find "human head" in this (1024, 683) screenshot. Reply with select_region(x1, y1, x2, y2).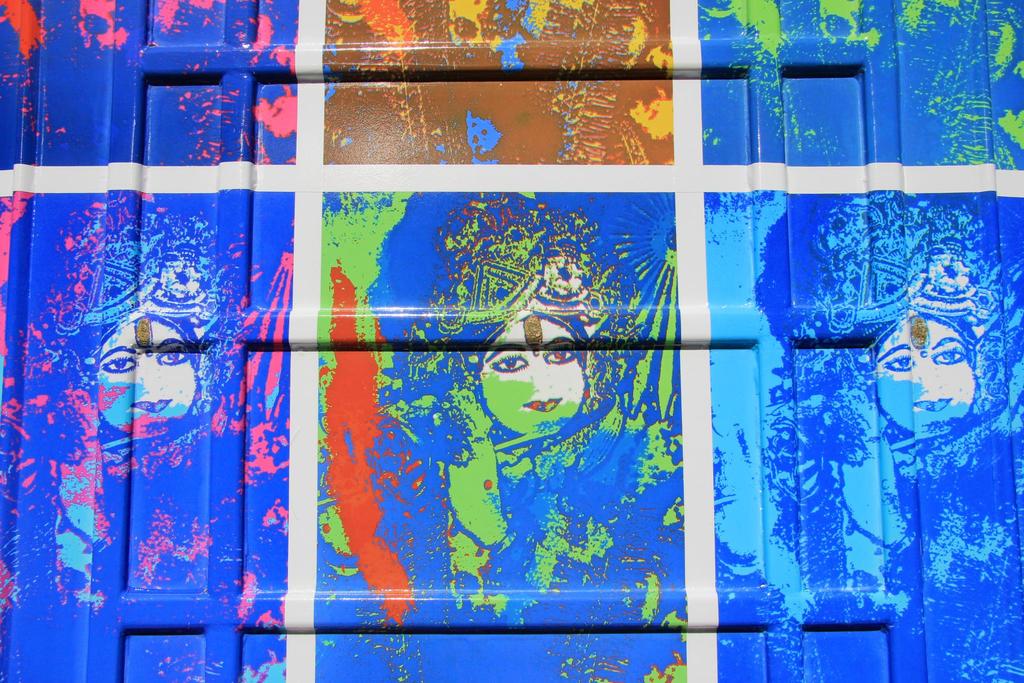
select_region(880, 297, 992, 457).
